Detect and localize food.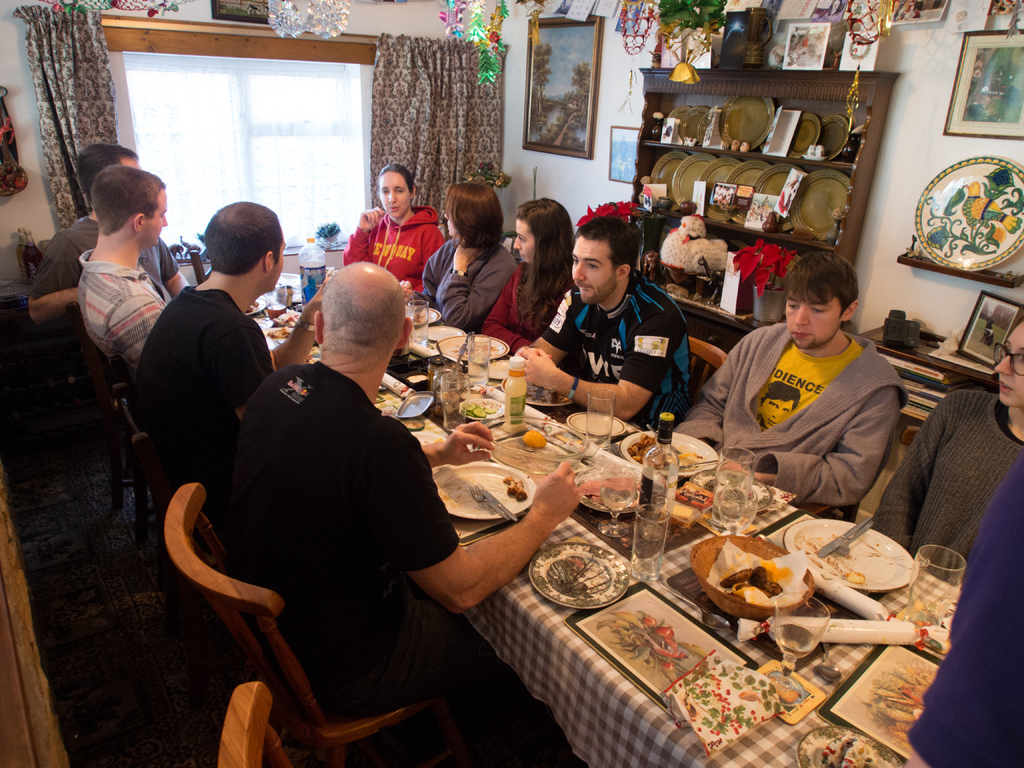
Localized at Rect(273, 307, 303, 328).
